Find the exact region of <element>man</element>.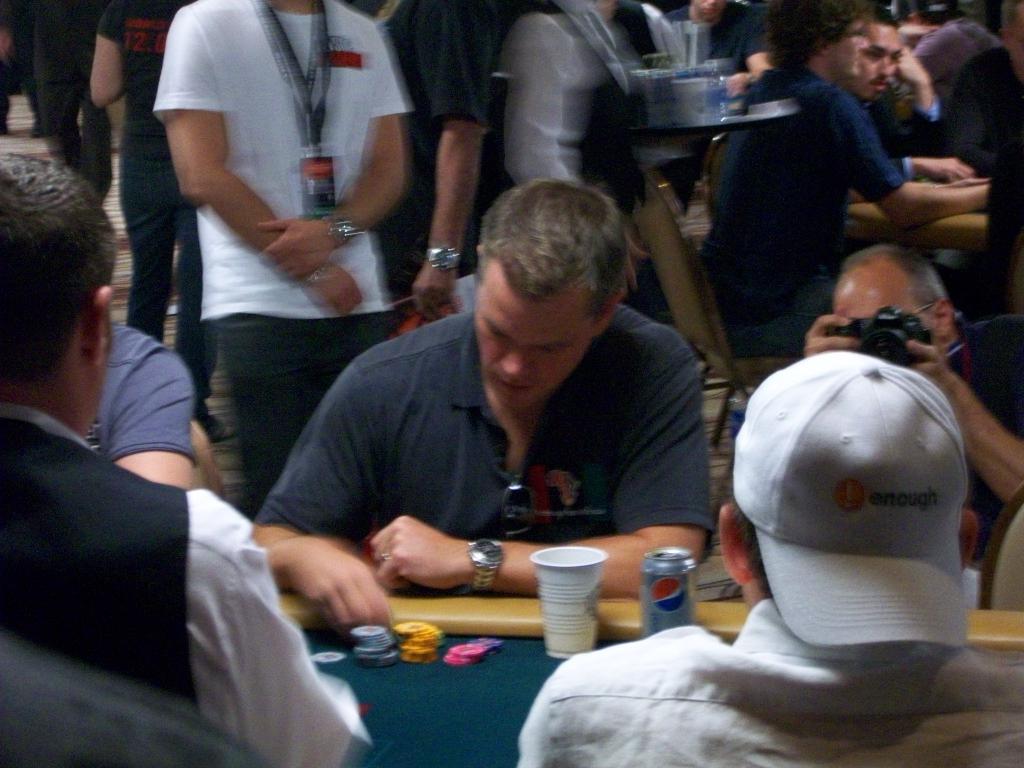
Exact region: <region>153, 0, 403, 522</region>.
